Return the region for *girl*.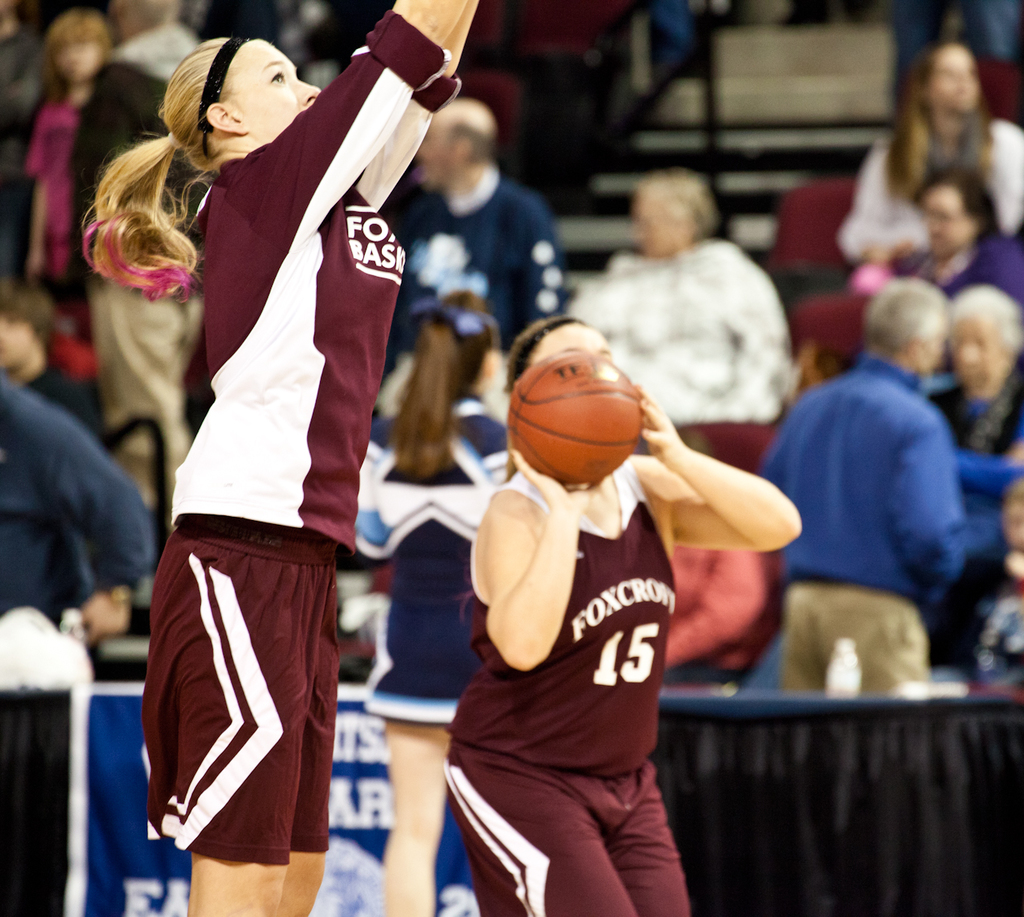
(left=354, top=287, right=510, bottom=916).
